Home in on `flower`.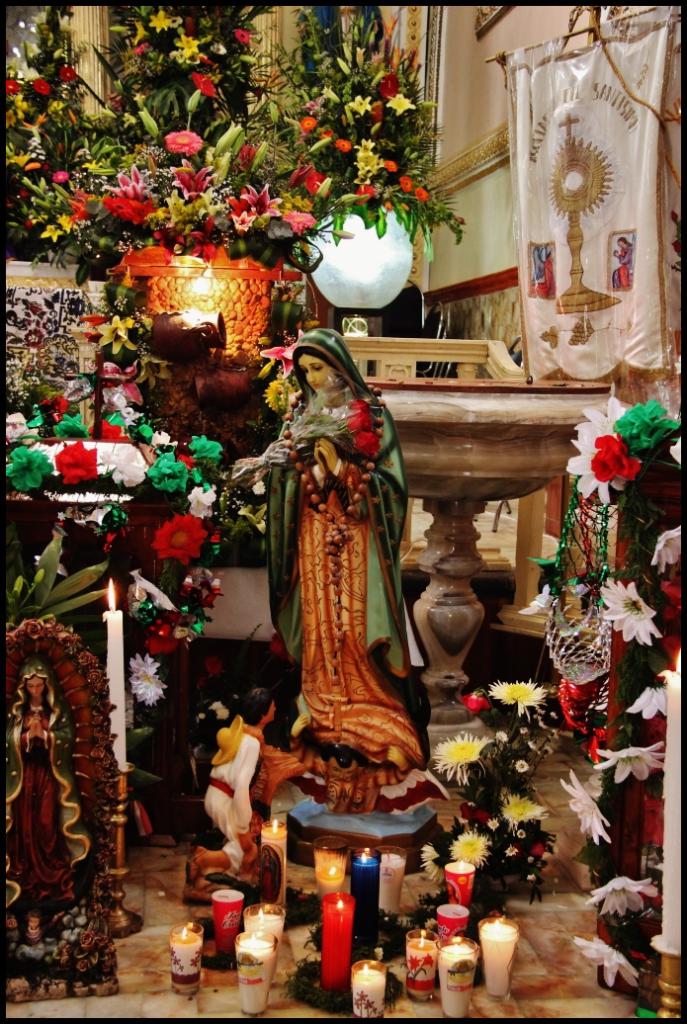
Homed in at (left=558, top=765, right=612, bottom=841).
